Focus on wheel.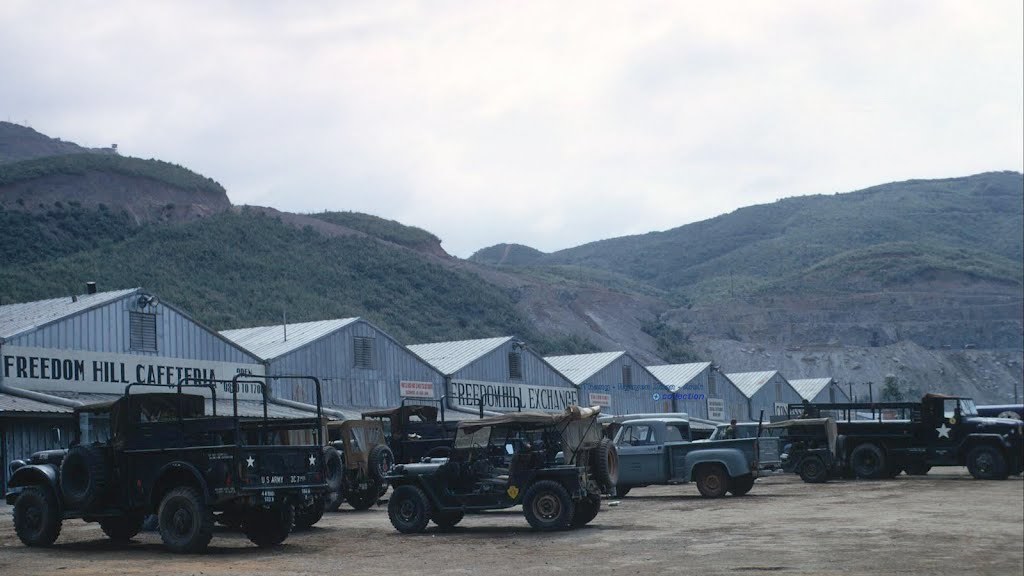
Focused at l=890, t=462, r=906, b=479.
